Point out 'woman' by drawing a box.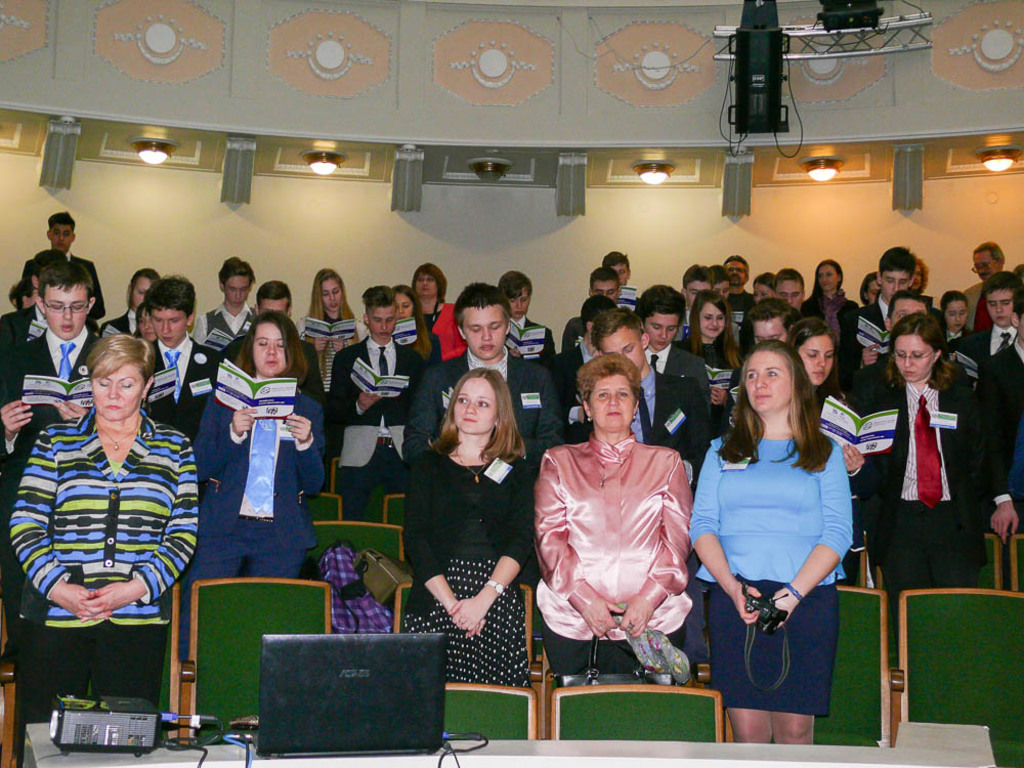
[690, 334, 860, 741].
